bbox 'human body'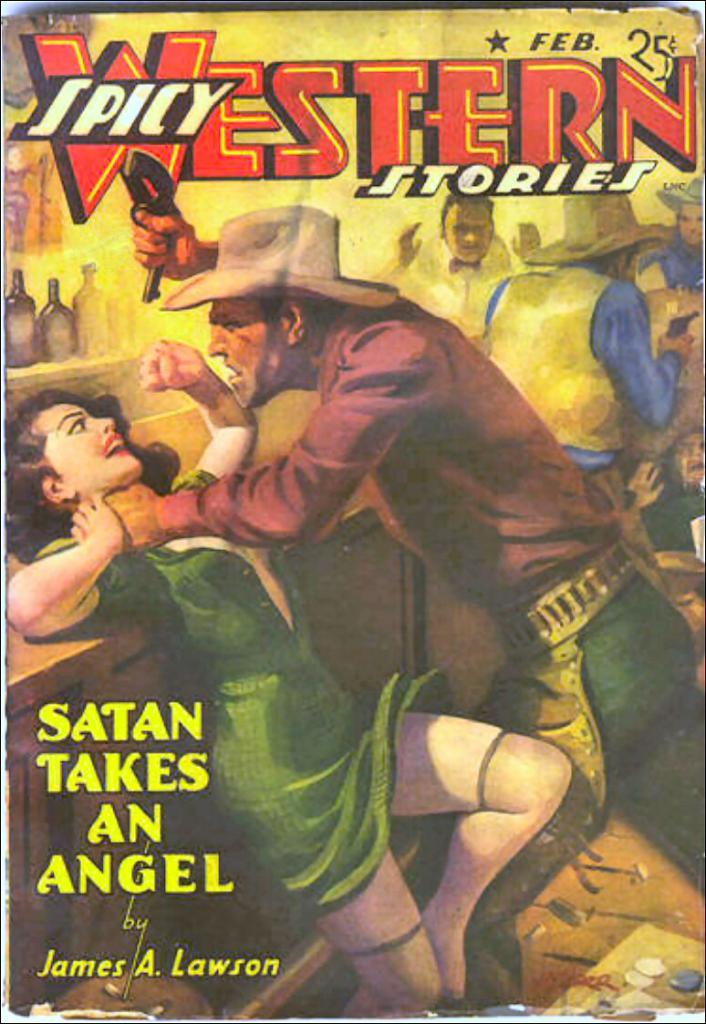
bbox=[615, 170, 705, 296]
